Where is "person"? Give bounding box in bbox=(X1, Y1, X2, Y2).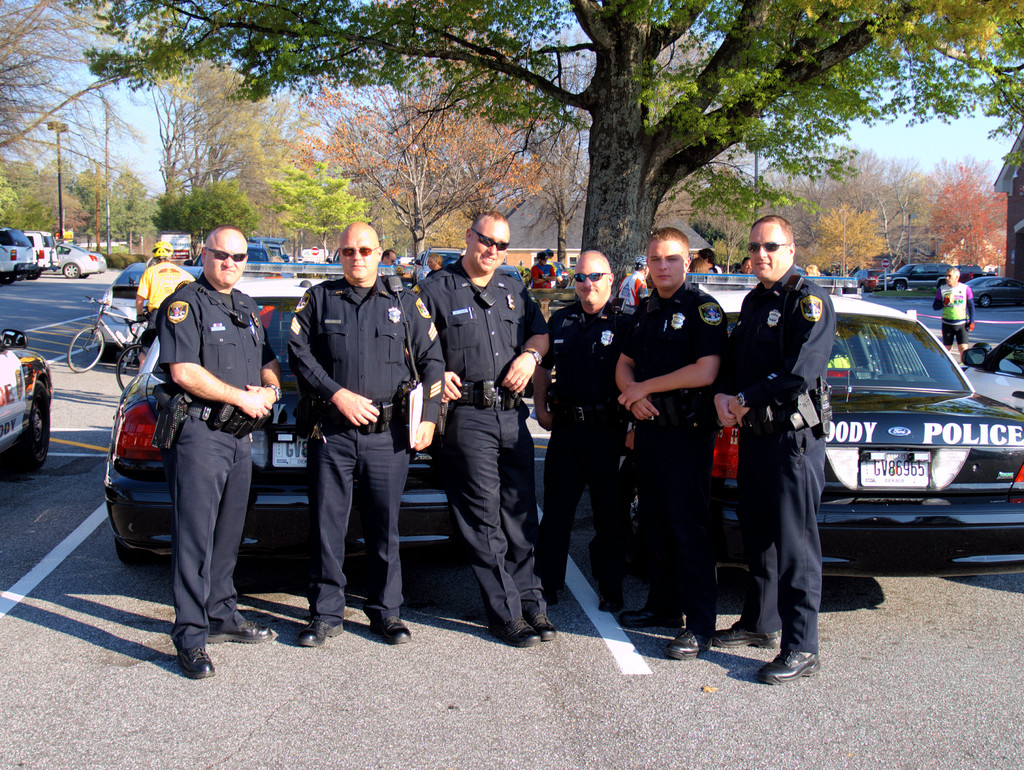
bbox=(616, 229, 731, 663).
